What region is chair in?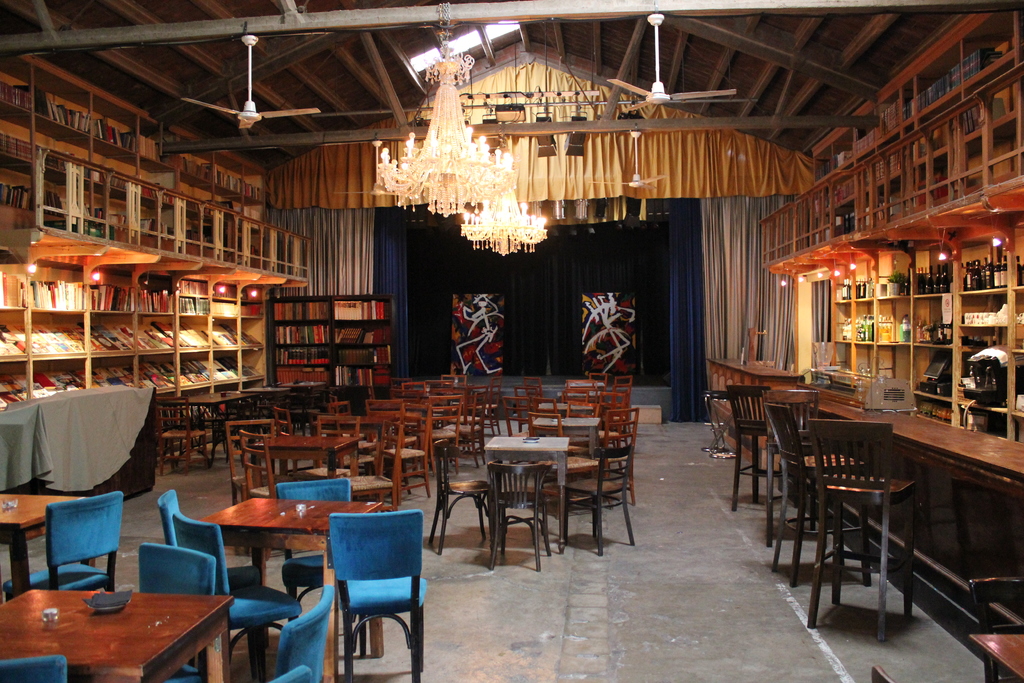
x1=426, y1=438, x2=500, y2=551.
